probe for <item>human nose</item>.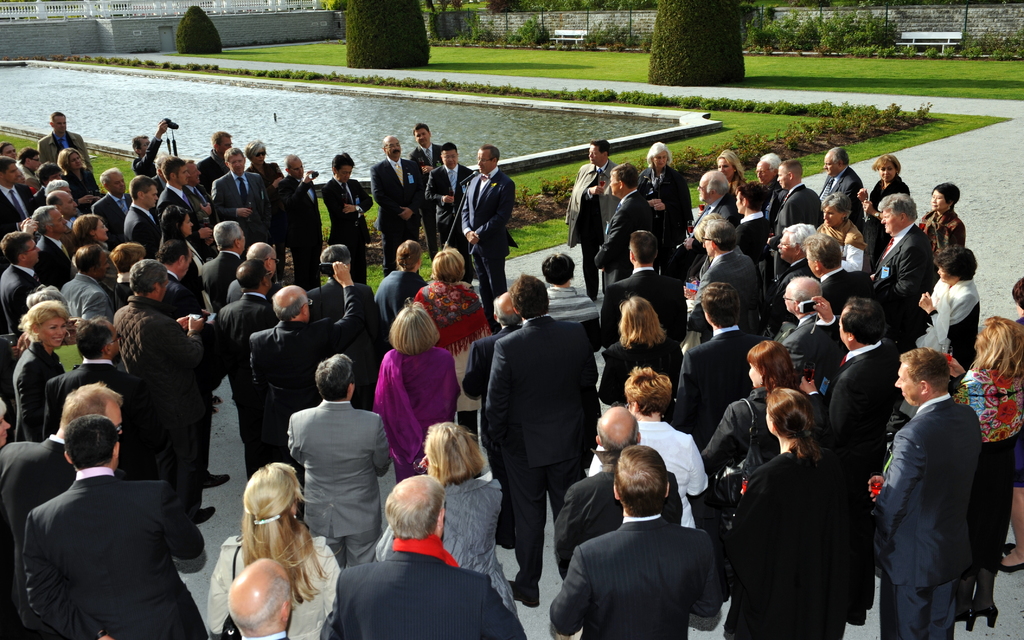
Probe result: (105, 225, 108, 229).
